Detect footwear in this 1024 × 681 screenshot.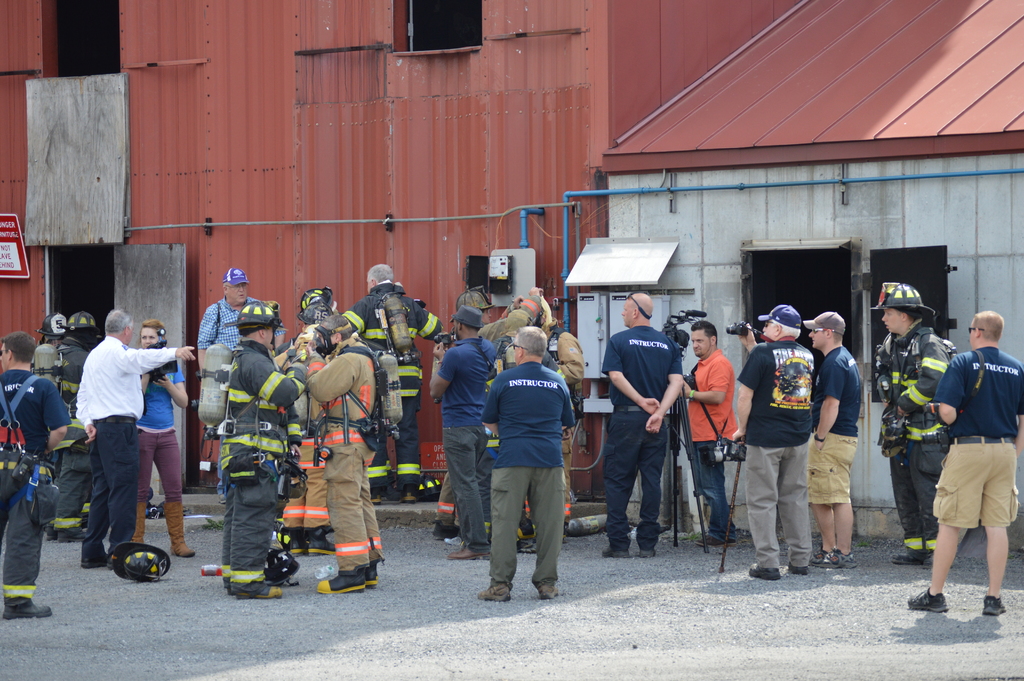
Detection: 312,534,380,598.
